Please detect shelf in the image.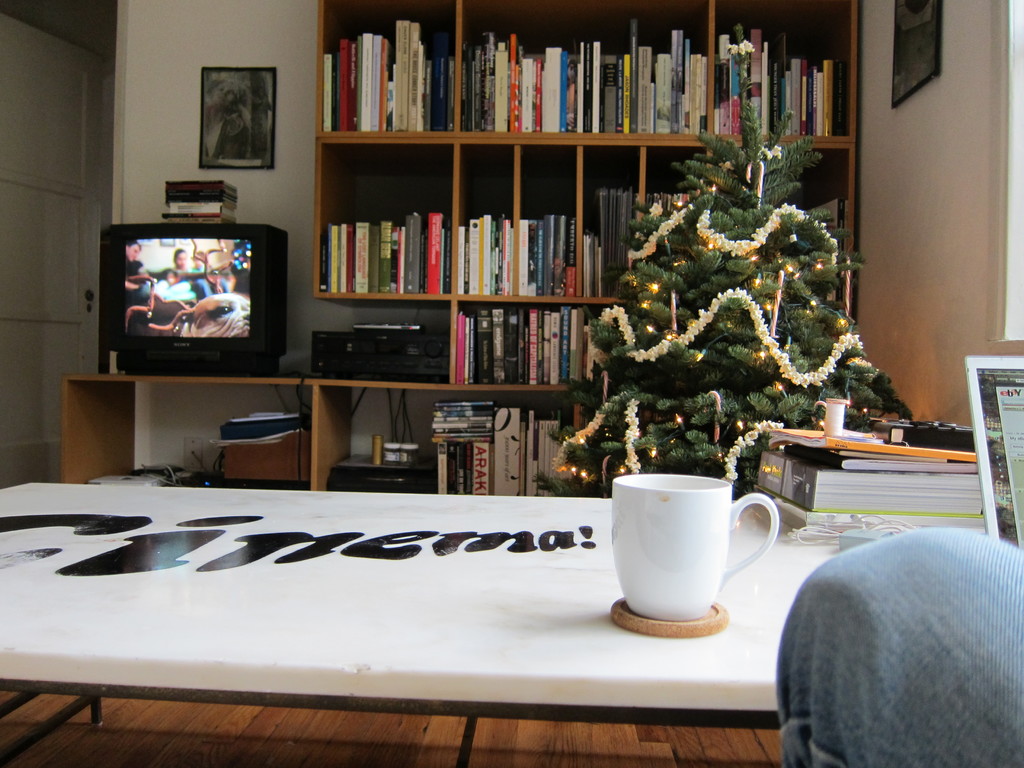
crop(317, 0, 468, 138).
